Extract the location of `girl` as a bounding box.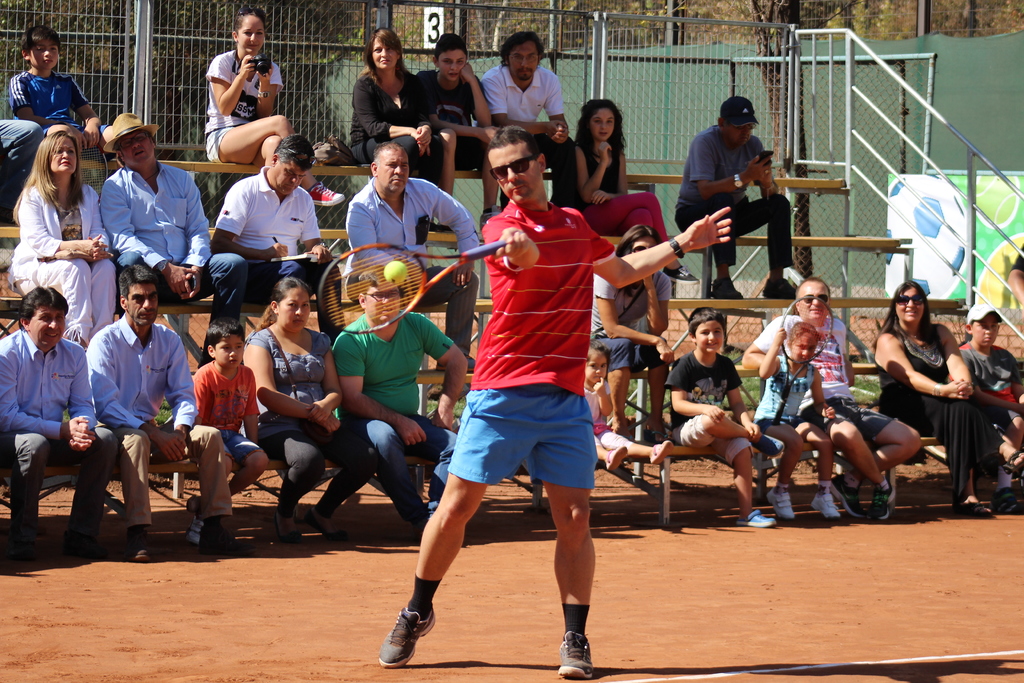
rect(573, 94, 696, 288).
